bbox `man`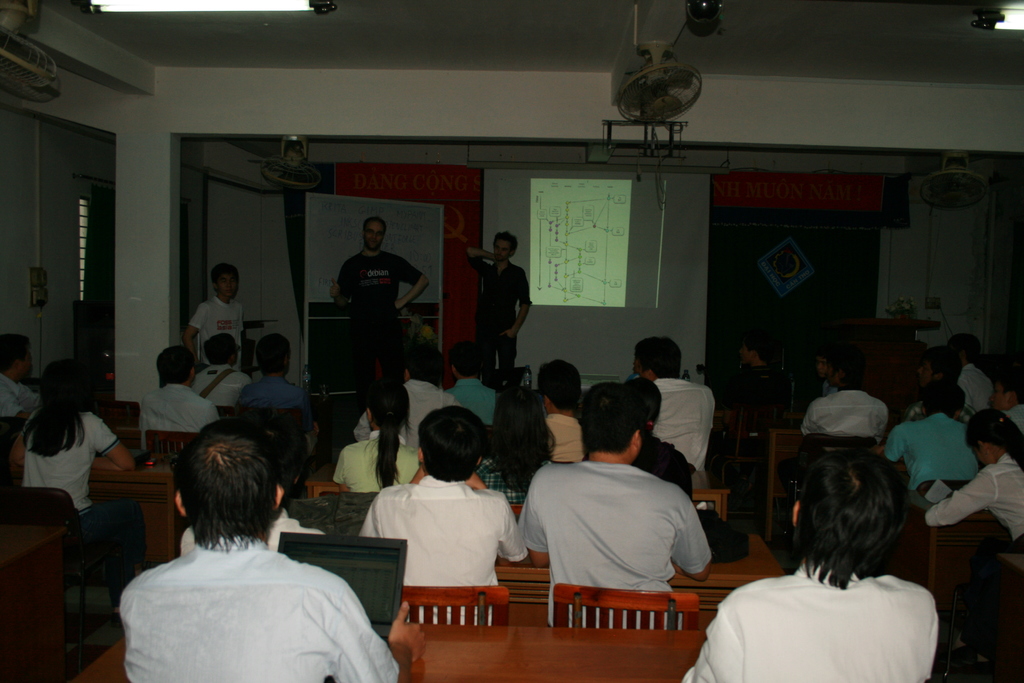
[left=527, top=406, right=743, bottom=615]
